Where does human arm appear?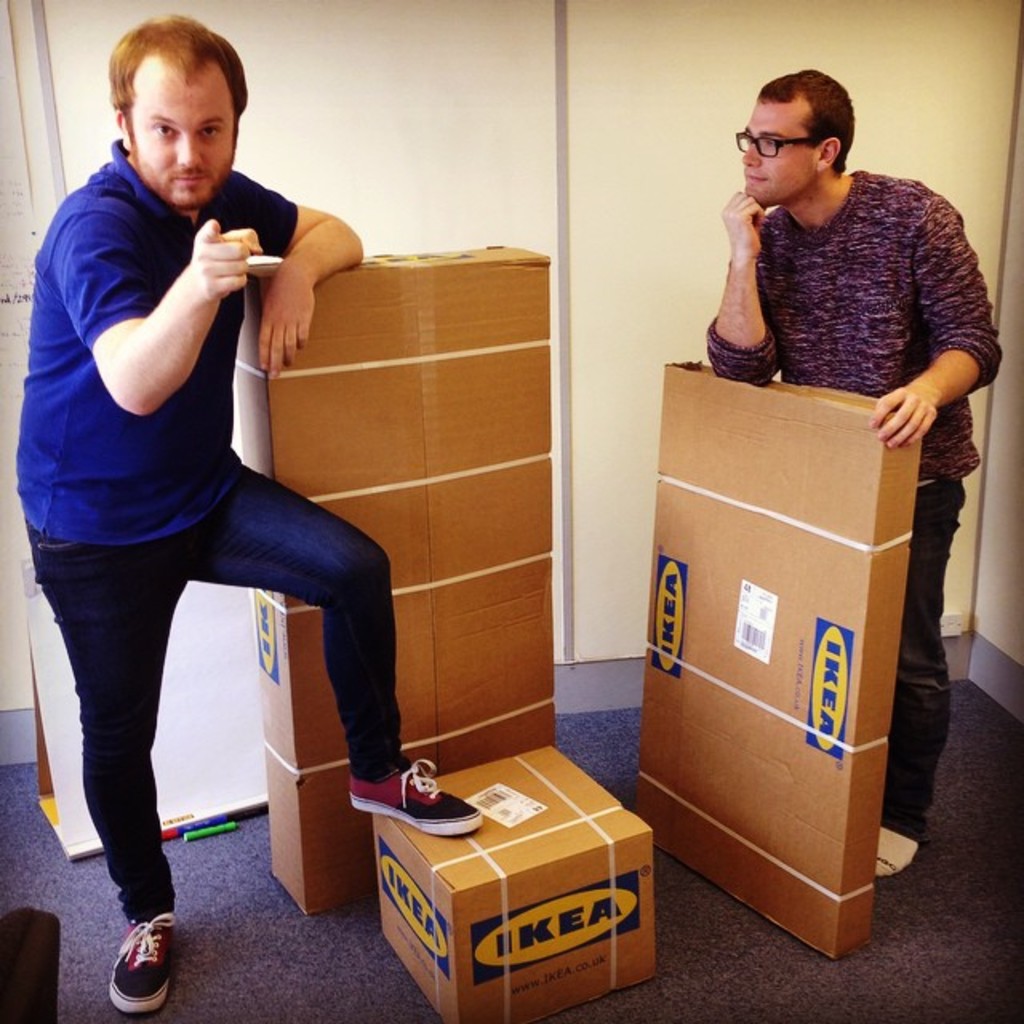
Appears at (x1=704, y1=181, x2=787, y2=386).
